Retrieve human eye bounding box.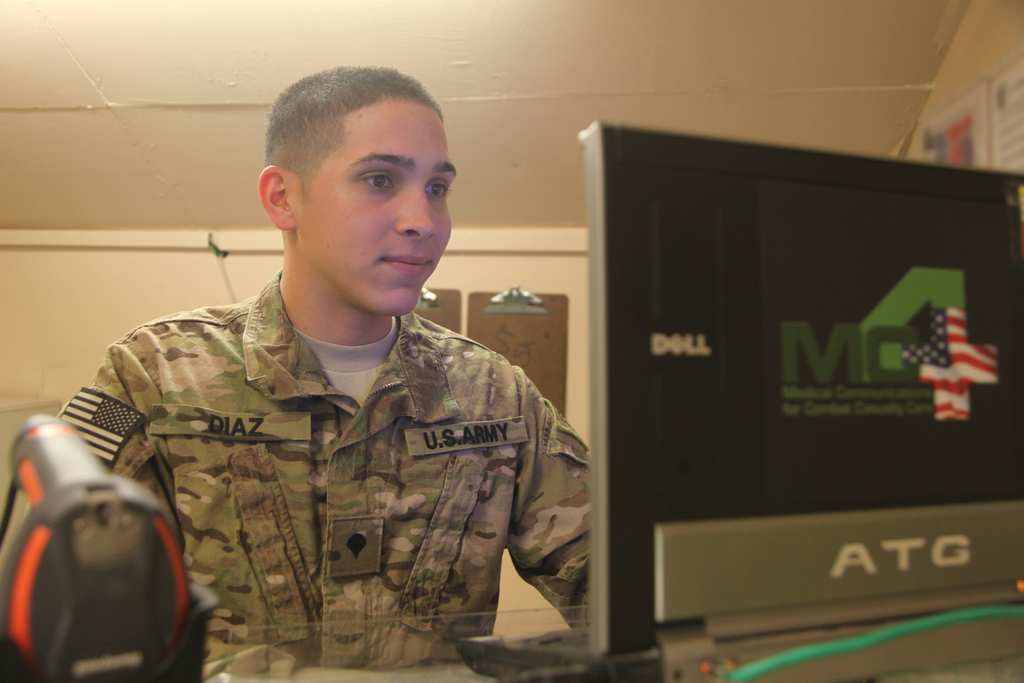
Bounding box: BBox(357, 165, 394, 192).
